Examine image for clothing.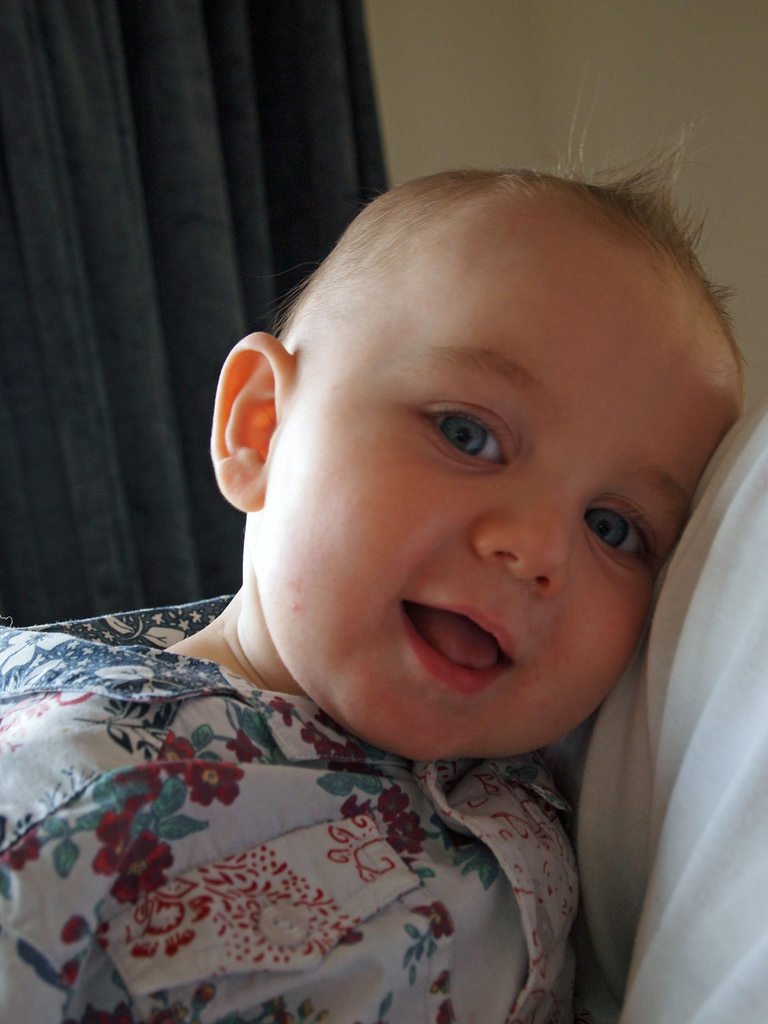
Examination result: locate(0, 662, 679, 1020).
